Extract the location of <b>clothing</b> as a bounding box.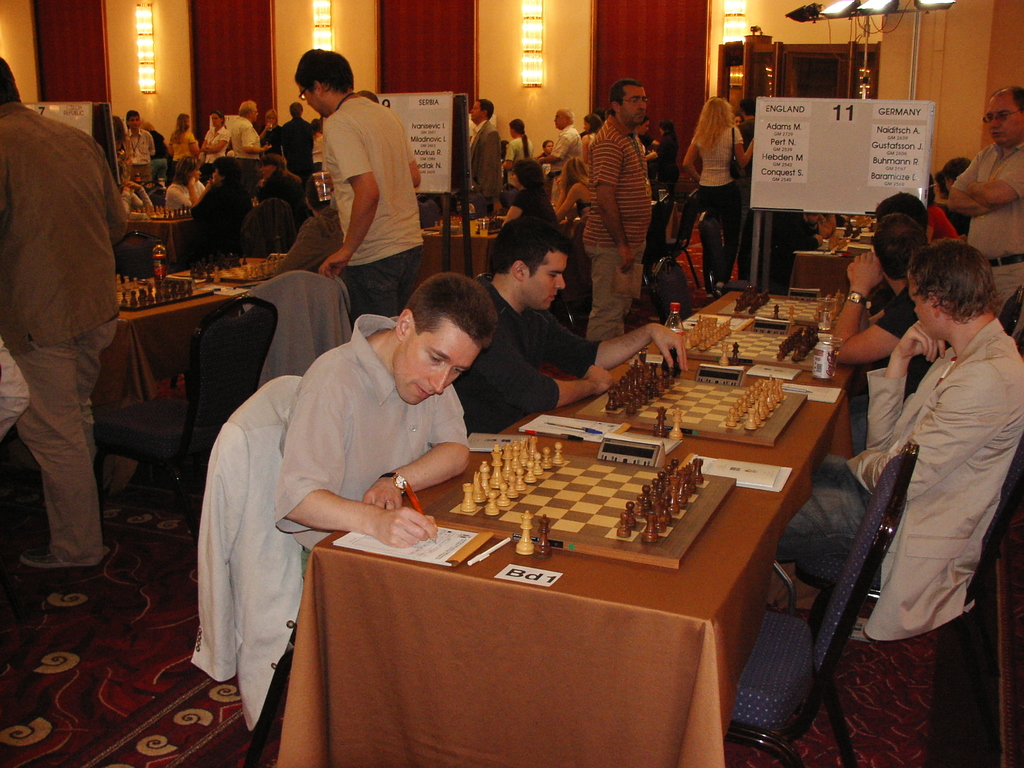
582 115 654 337.
